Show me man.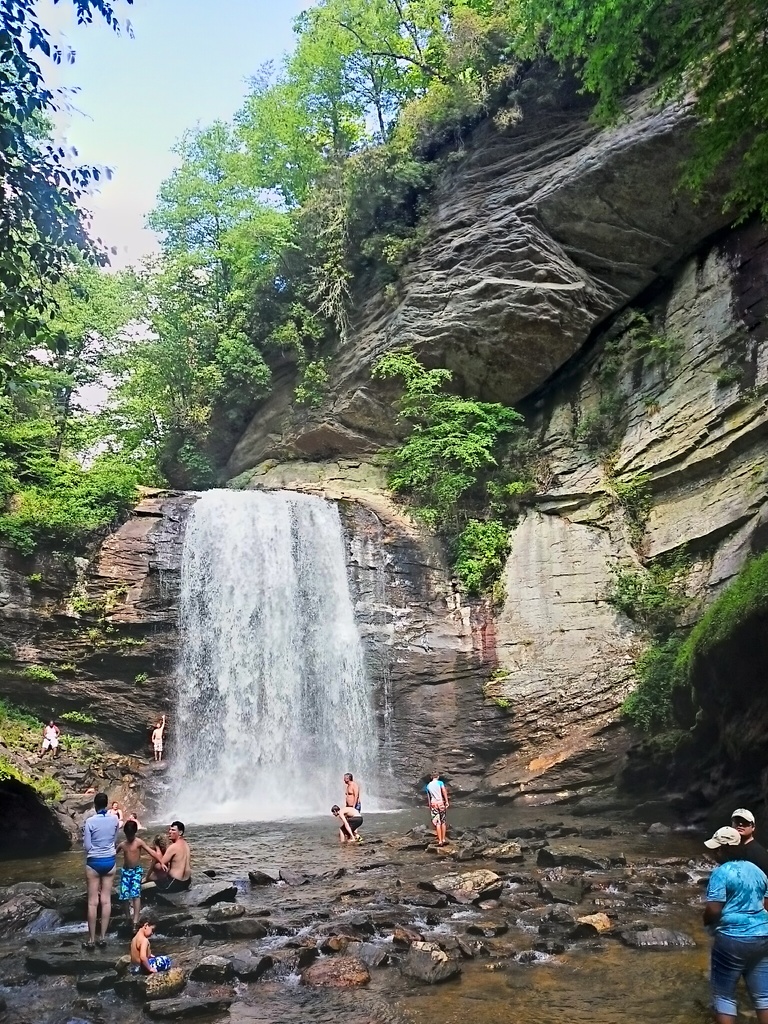
man is here: BBox(145, 708, 170, 767).
